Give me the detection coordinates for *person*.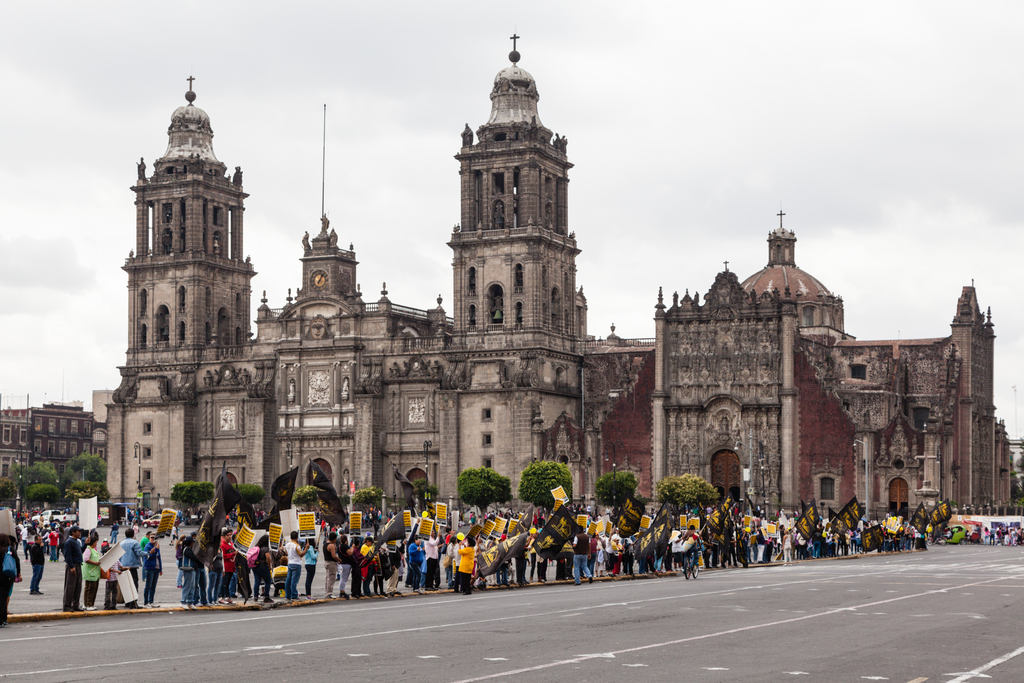
132/525/140/540.
